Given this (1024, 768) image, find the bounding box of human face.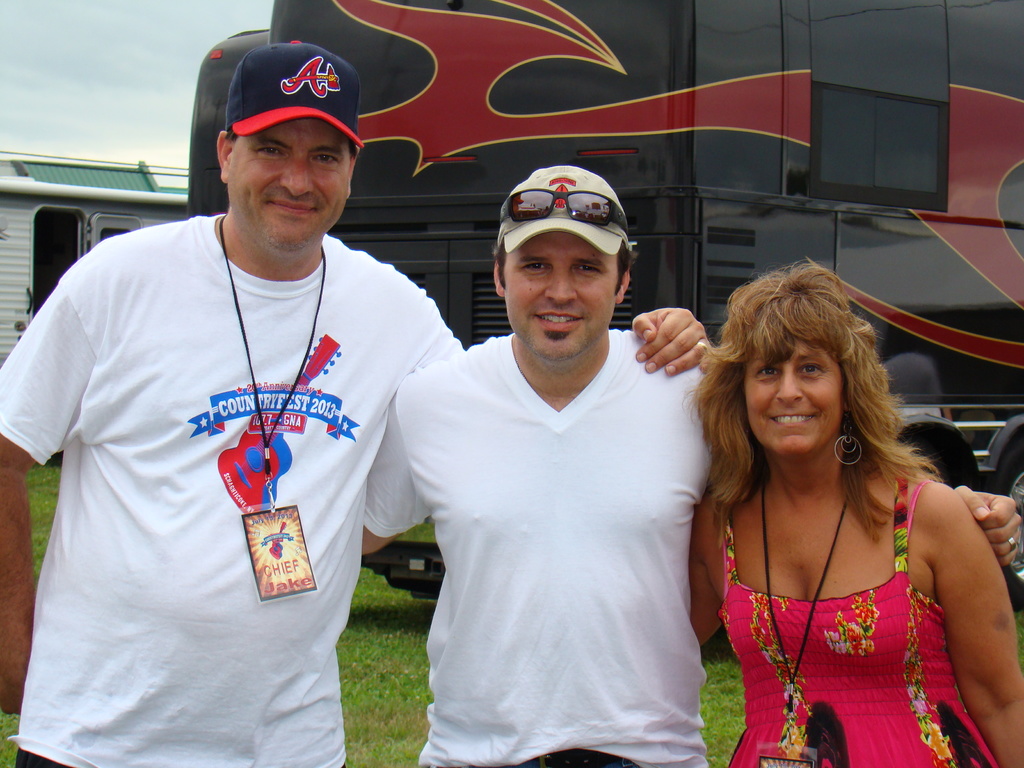
detection(495, 214, 627, 373).
